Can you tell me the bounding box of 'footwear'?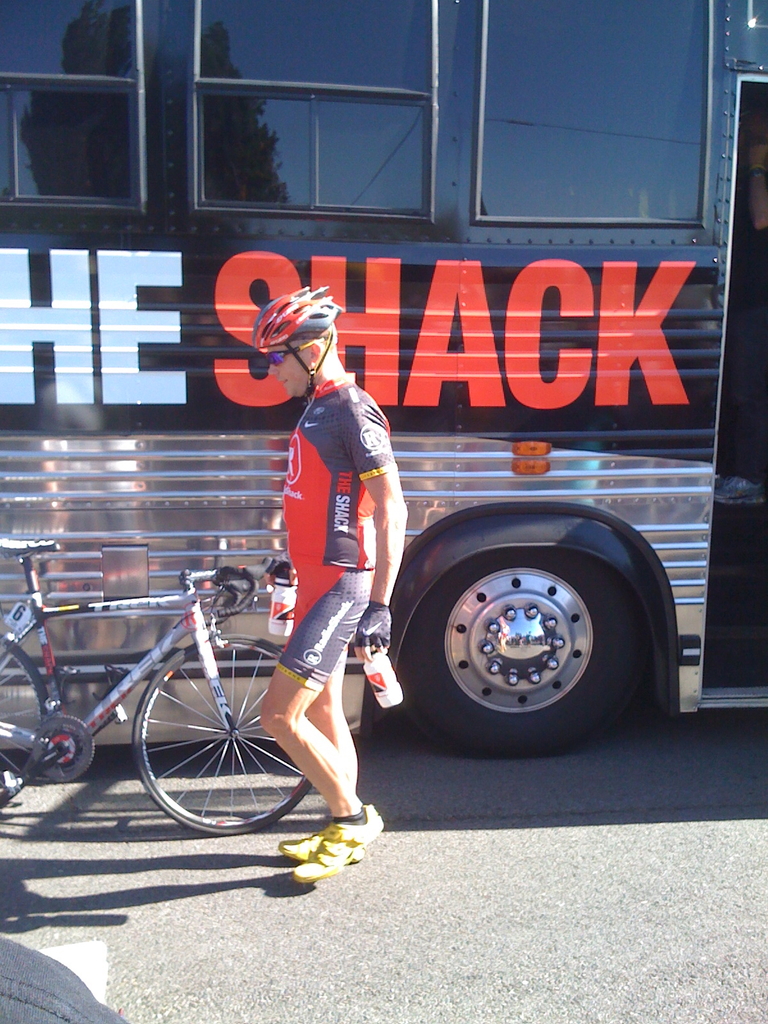
rect(294, 801, 381, 886).
